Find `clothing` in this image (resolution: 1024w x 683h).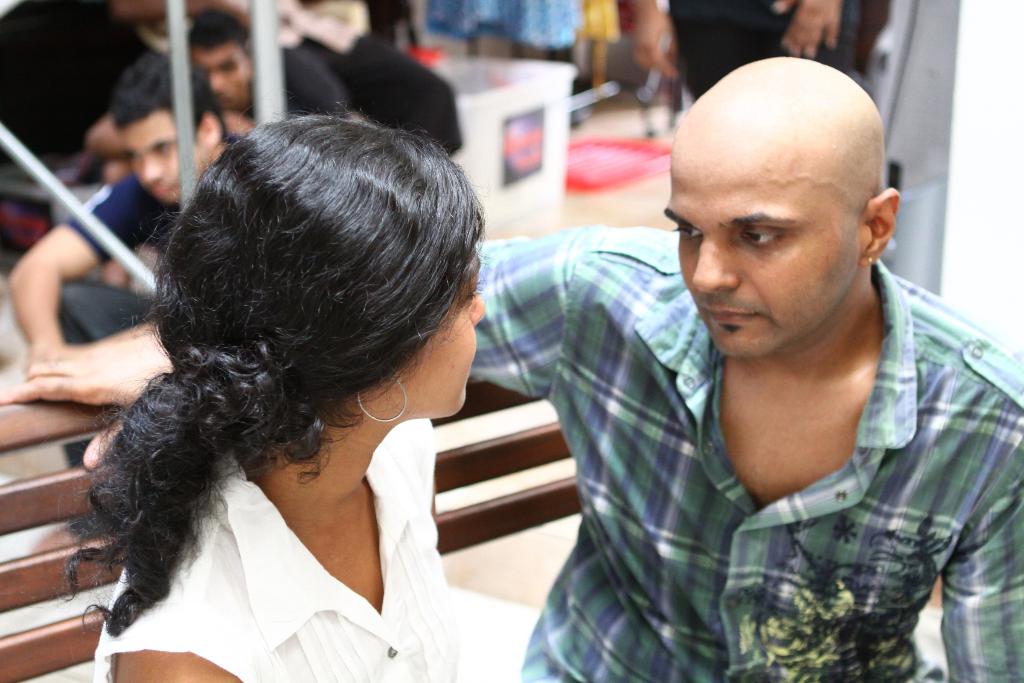
bbox=[660, 0, 850, 97].
